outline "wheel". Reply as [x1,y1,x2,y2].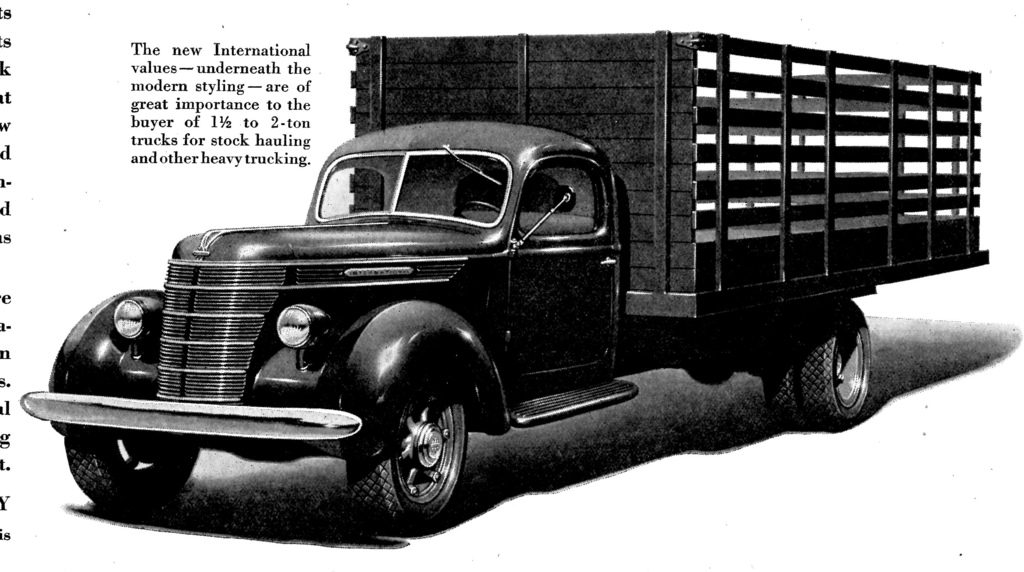
[72,419,212,500].
